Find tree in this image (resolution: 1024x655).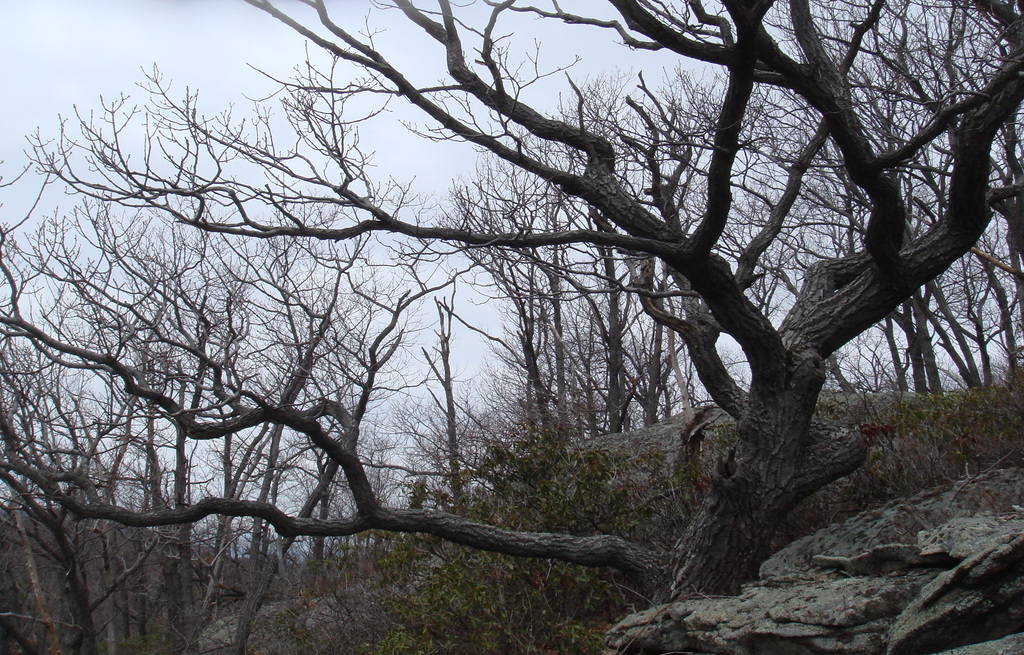
BBox(370, 280, 514, 590).
